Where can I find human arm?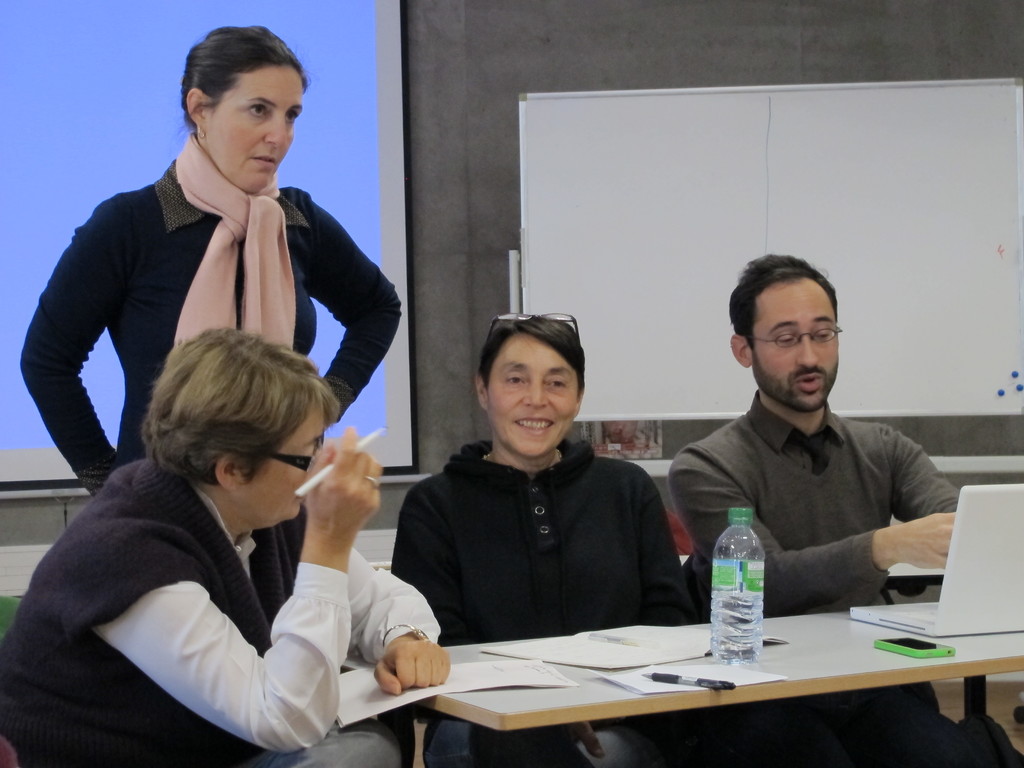
You can find it at <region>390, 495, 609, 755</region>.
